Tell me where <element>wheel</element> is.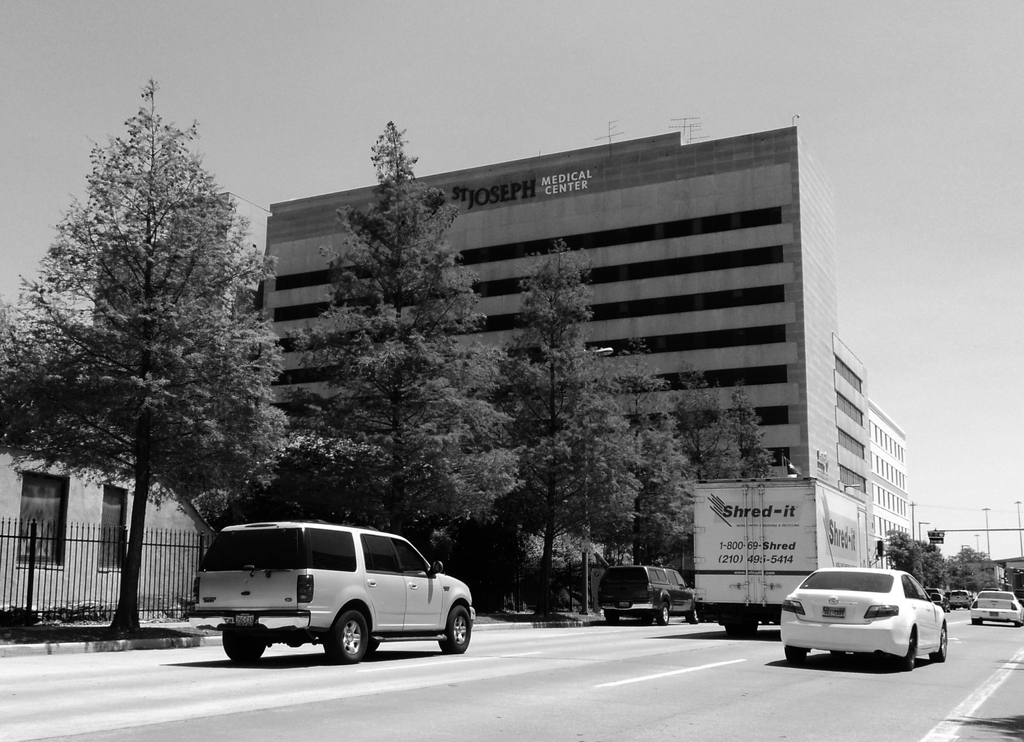
<element>wheel</element> is at box(222, 627, 268, 663).
